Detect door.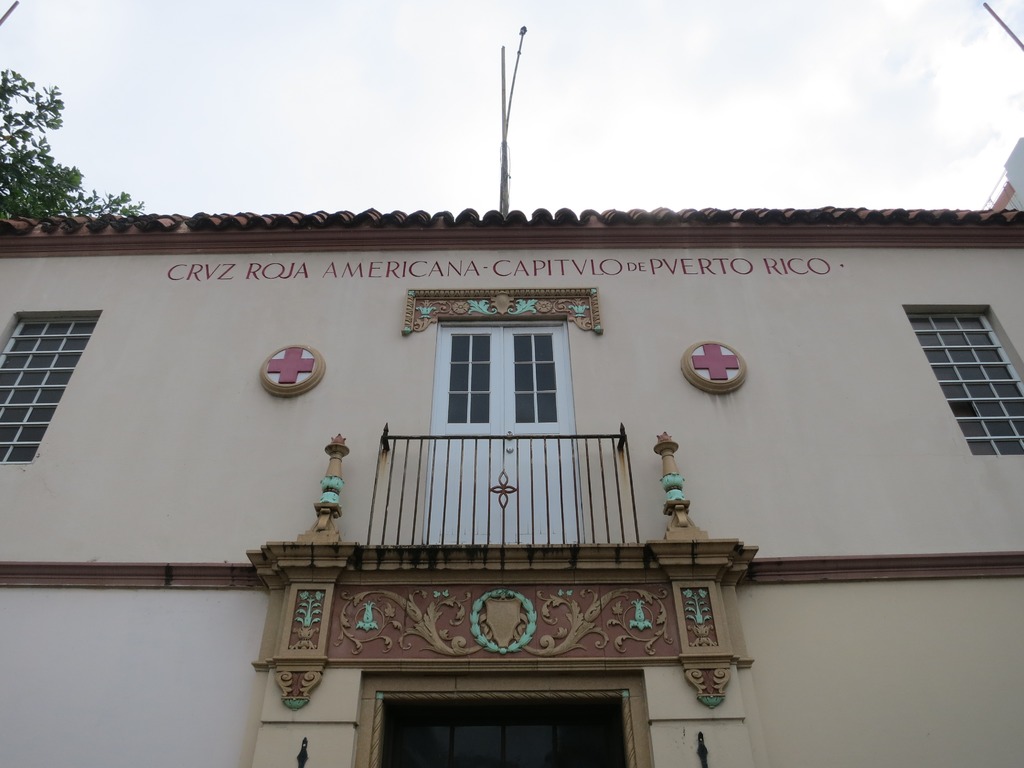
Detected at detection(428, 324, 508, 541).
